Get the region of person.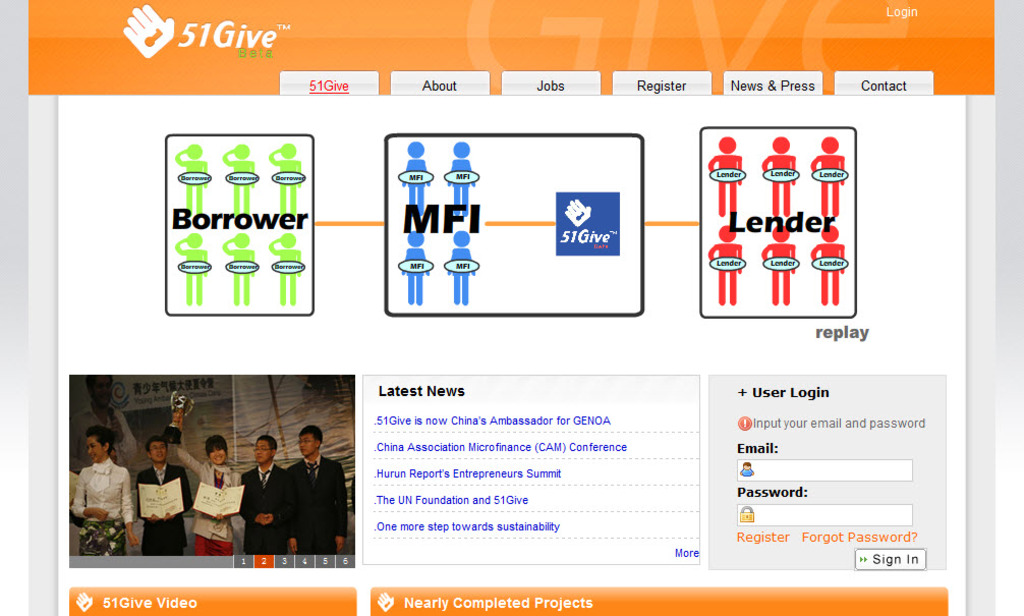
(left=73, top=374, right=136, bottom=470).
